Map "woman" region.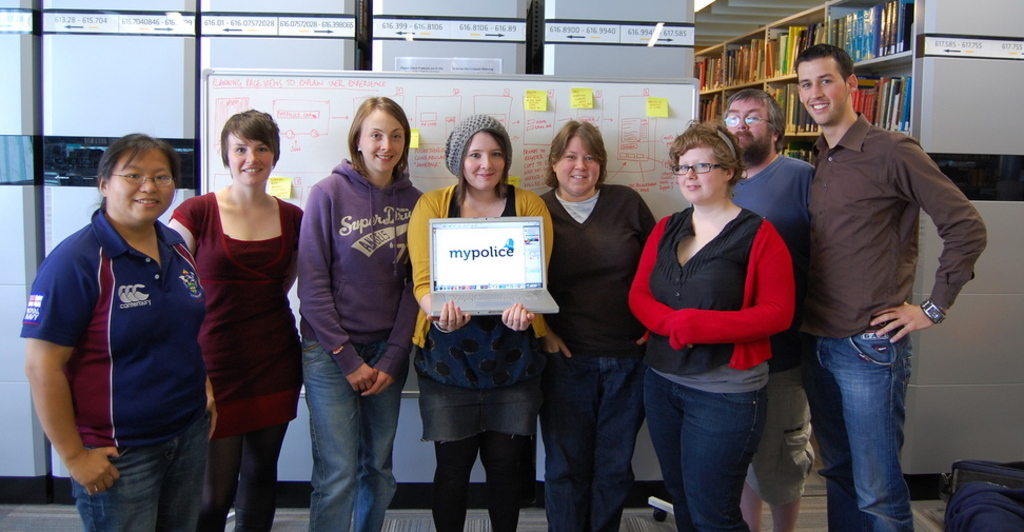
Mapped to select_region(531, 116, 656, 531).
